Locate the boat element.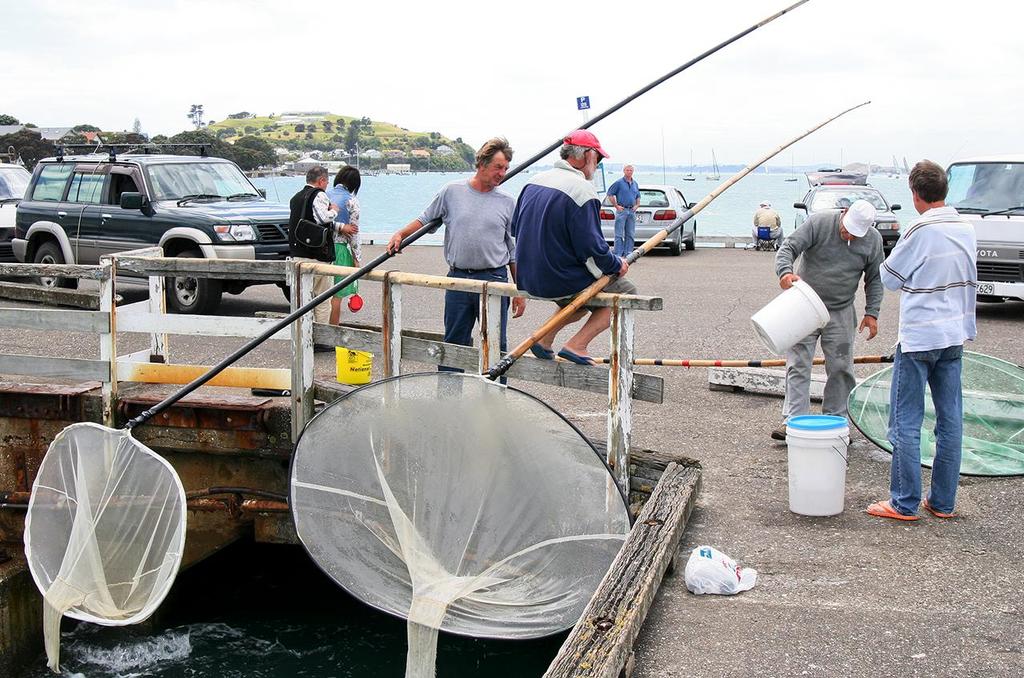
Element bbox: <box>783,155,797,182</box>.
